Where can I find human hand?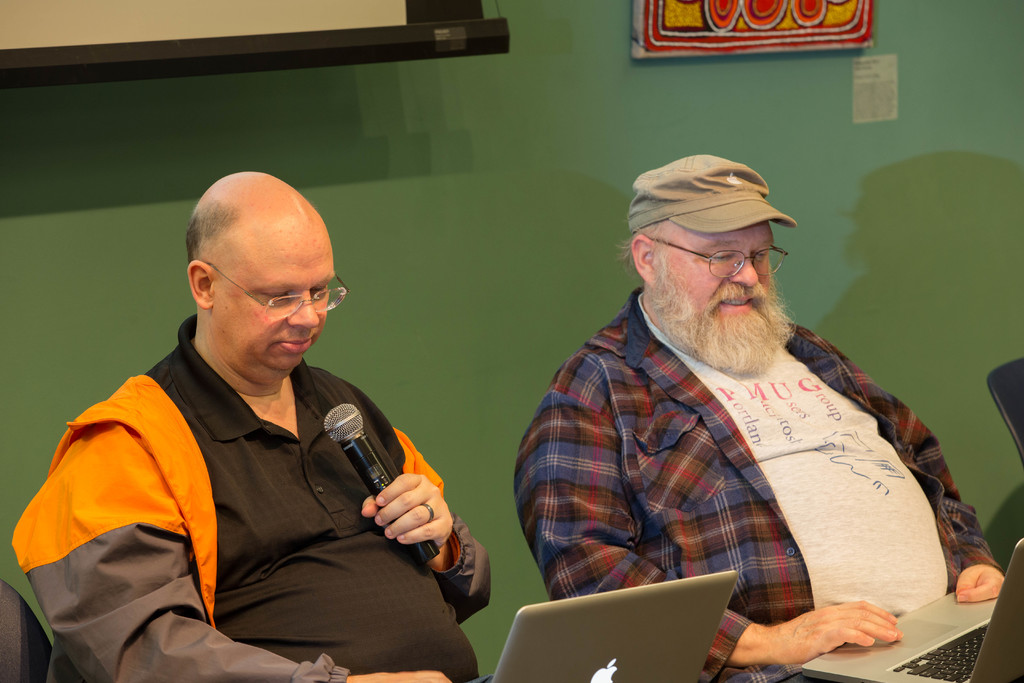
You can find it at pyautogui.locateOnScreen(347, 670, 452, 682).
